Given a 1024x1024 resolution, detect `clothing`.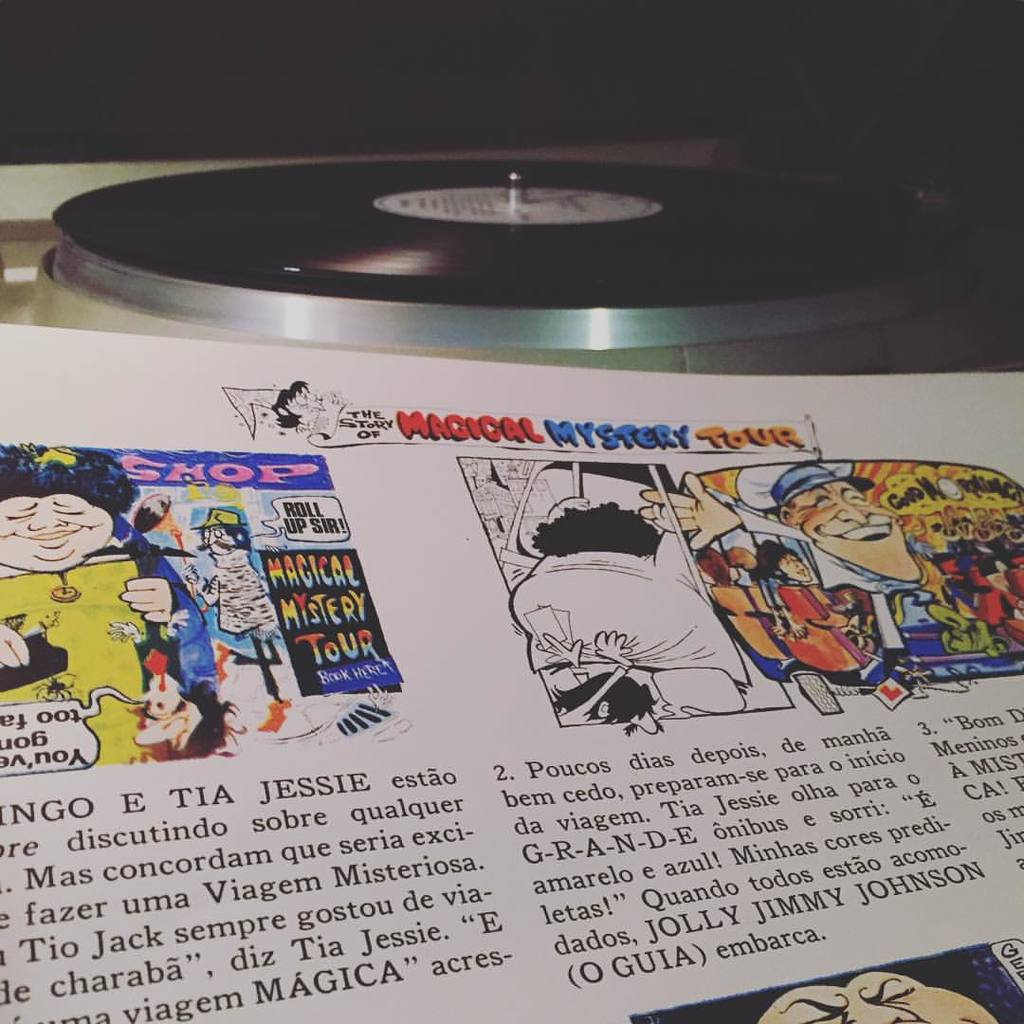
199,562,280,641.
